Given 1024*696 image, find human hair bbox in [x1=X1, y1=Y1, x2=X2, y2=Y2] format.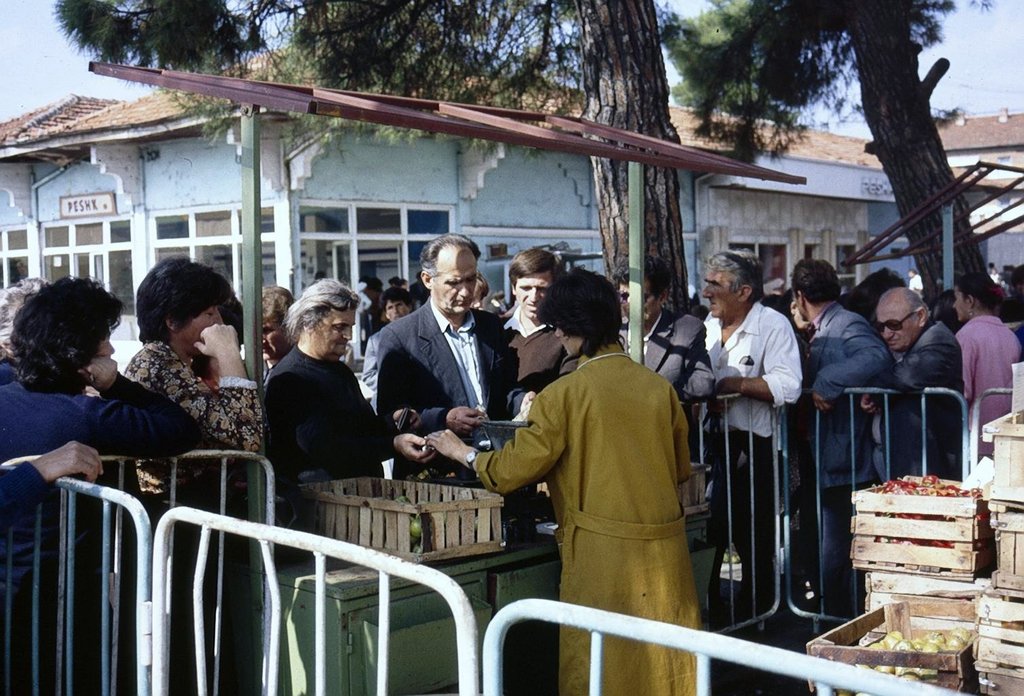
[x1=7, y1=271, x2=126, y2=407].
